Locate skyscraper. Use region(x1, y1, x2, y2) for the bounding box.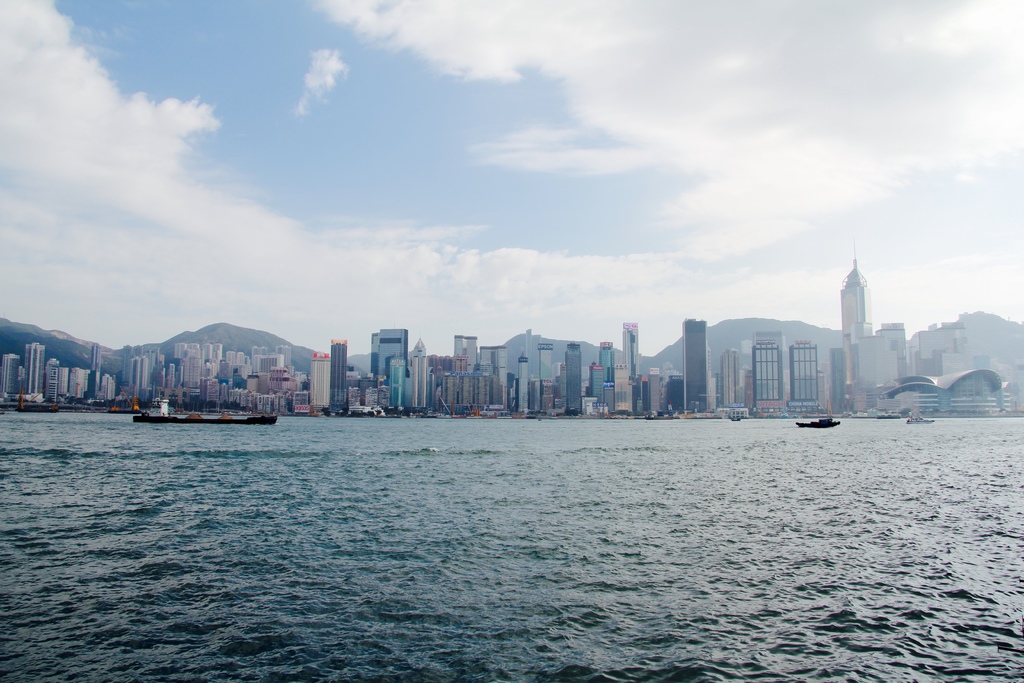
region(24, 339, 46, 398).
